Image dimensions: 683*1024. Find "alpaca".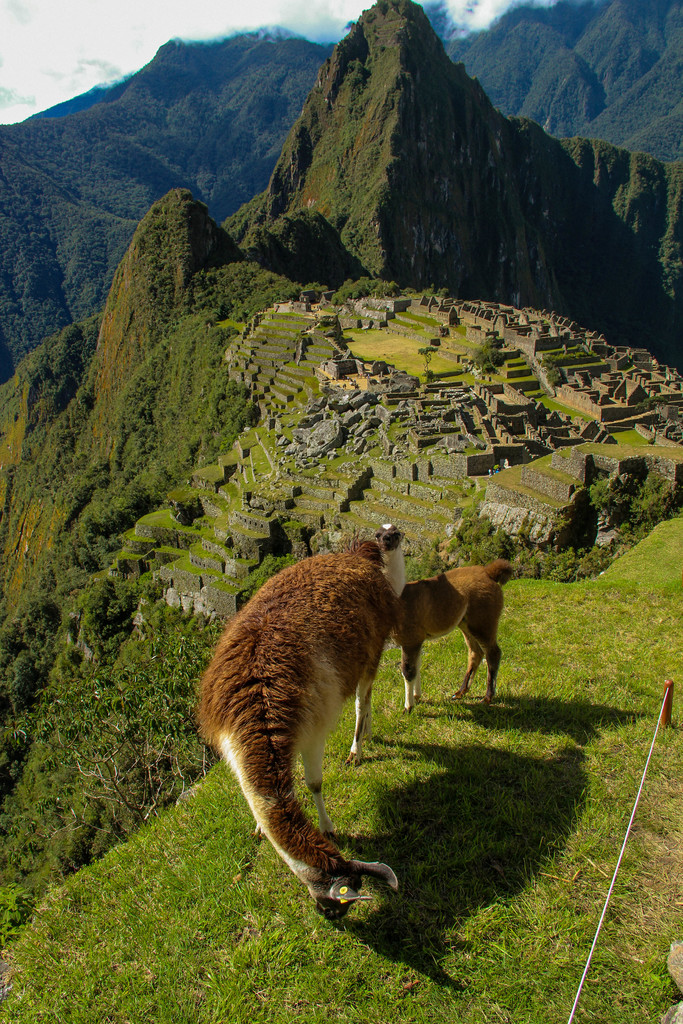
pyautogui.locateOnScreen(192, 534, 402, 926).
